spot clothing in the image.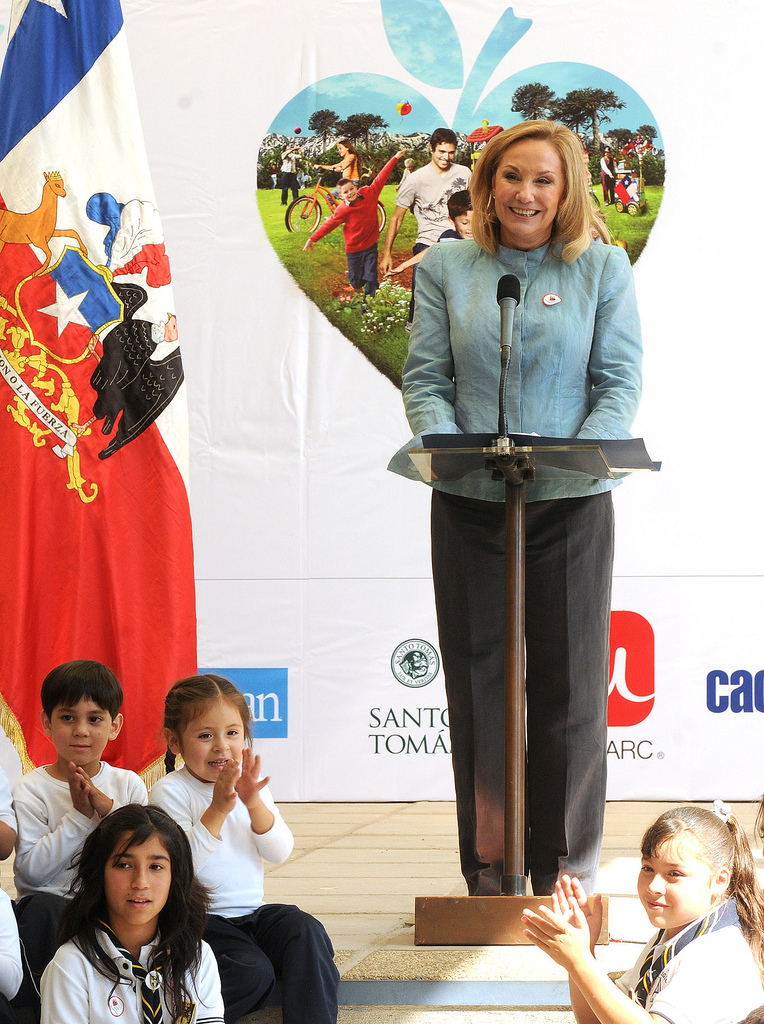
clothing found at region(0, 722, 20, 838).
